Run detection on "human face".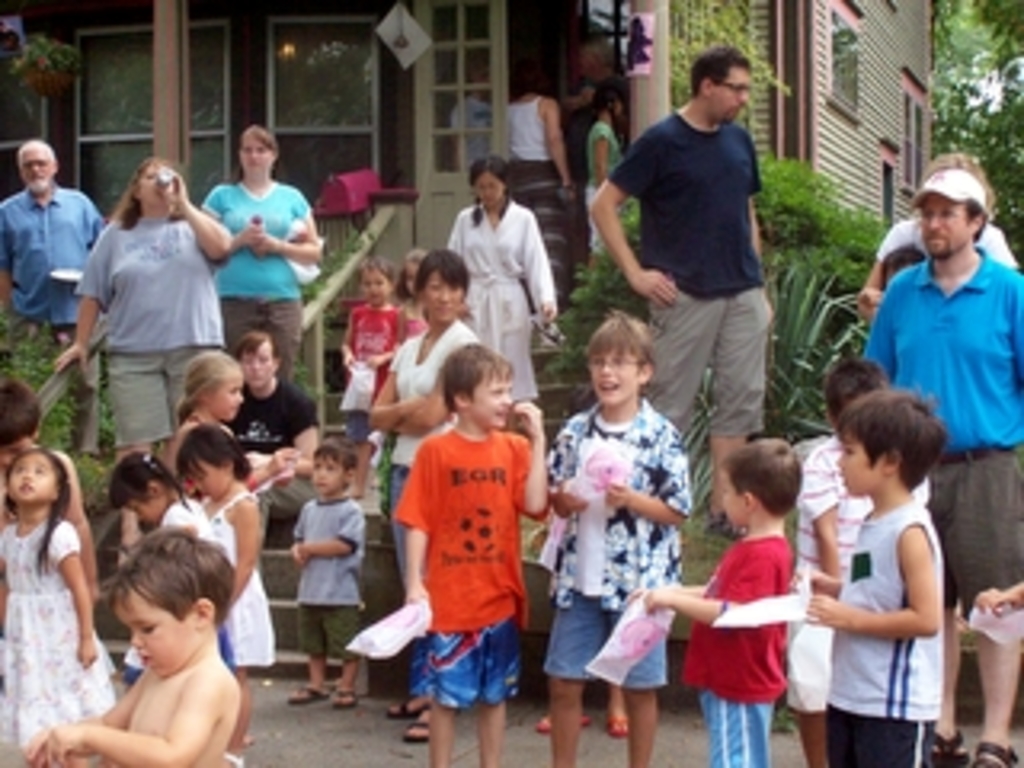
Result: select_region(218, 374, 253, 416).
